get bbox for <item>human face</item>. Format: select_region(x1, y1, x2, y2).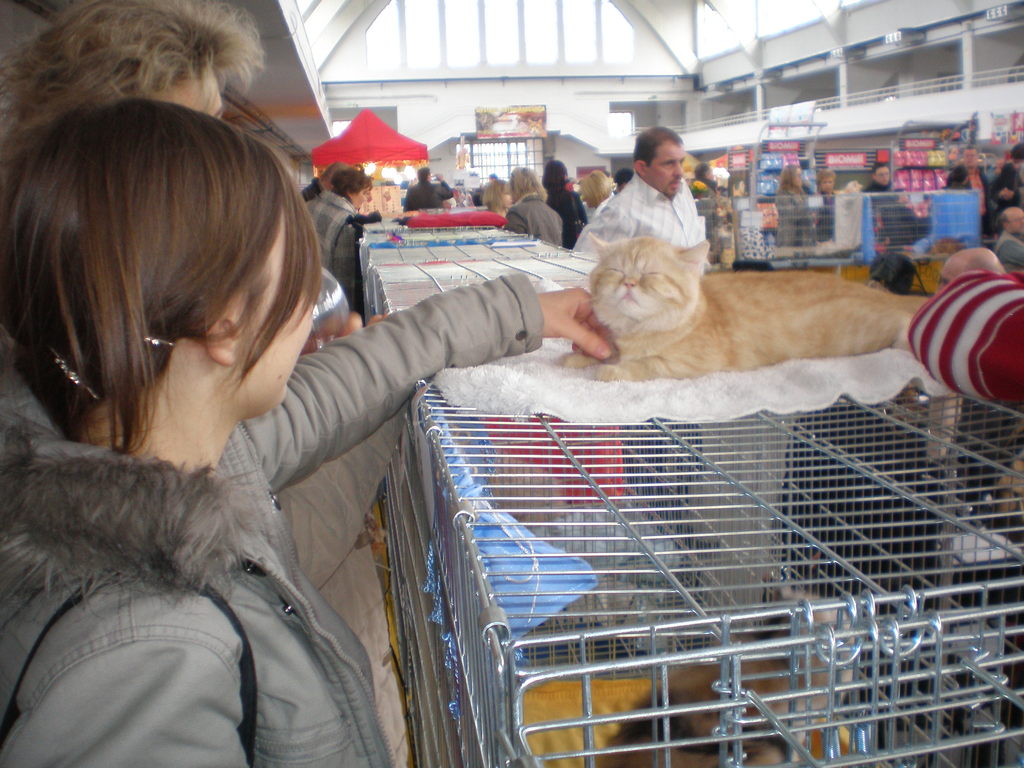
select_region(241, 209, 312, 416).
